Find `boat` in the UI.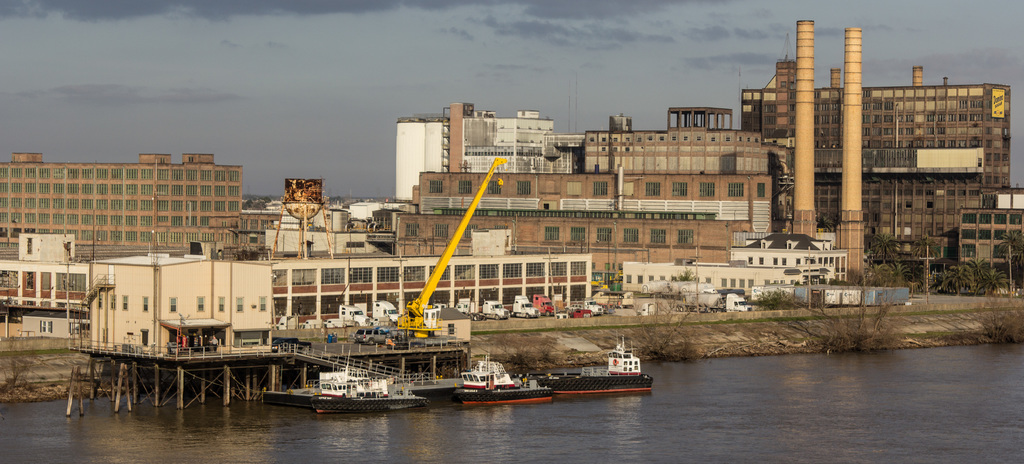
UI element at l=541, t=341, r=652, b=397.
